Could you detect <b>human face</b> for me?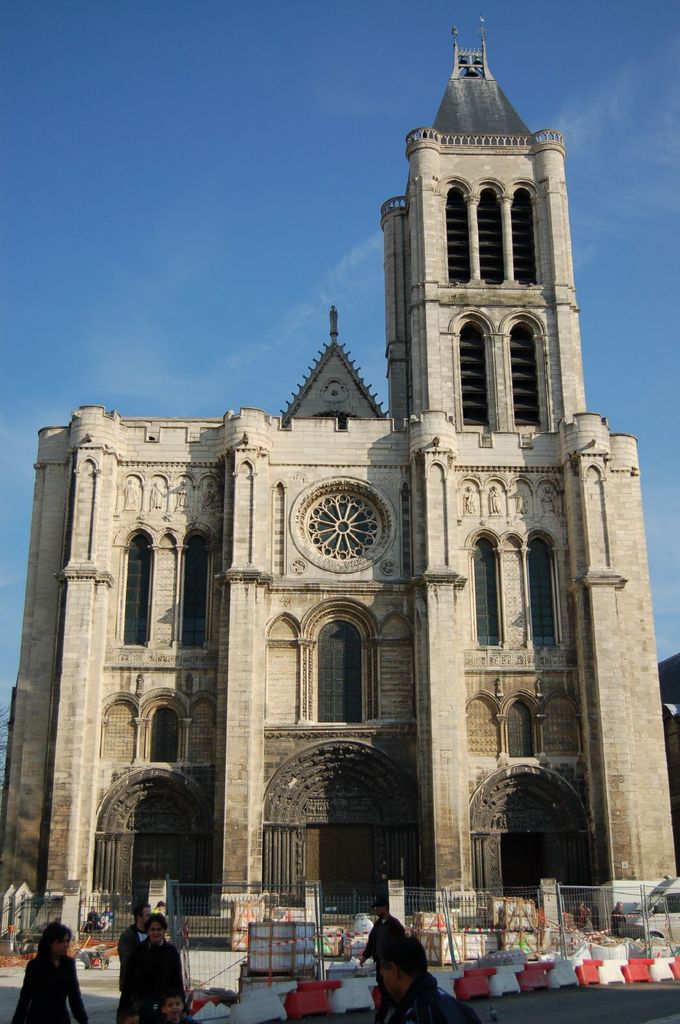
Detection result: [150,923,163,941].
